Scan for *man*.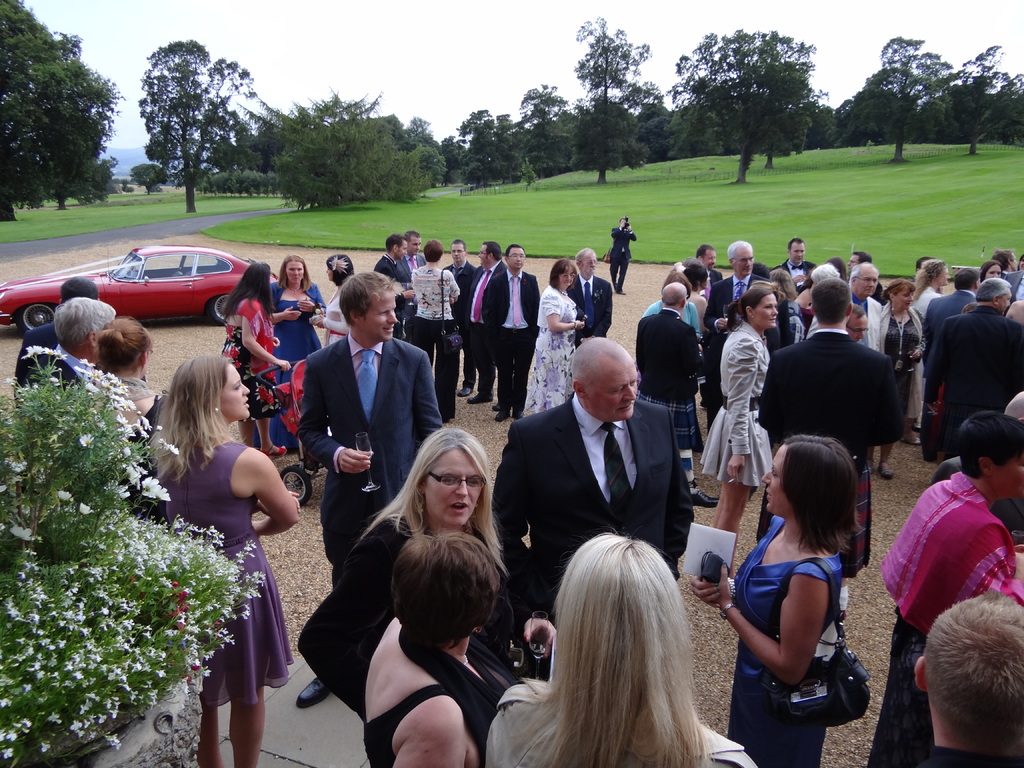
Scan result: x1=295 y1=270 x2=444 y2=708.
